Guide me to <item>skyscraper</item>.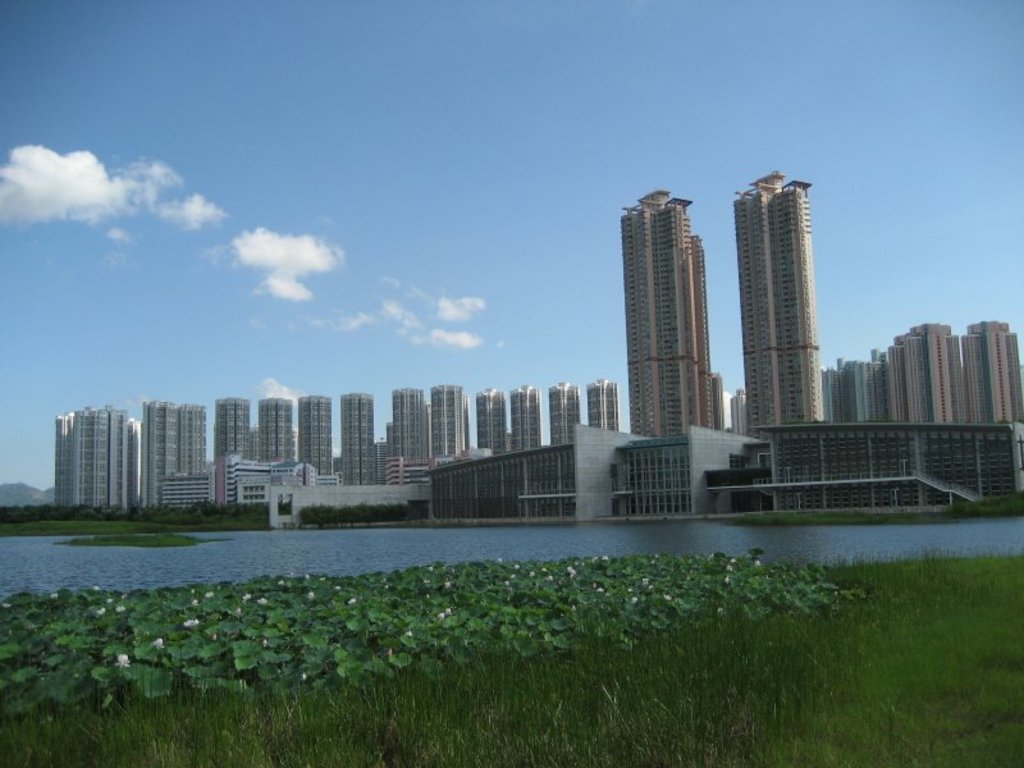
Guidance: pyautogui.locateOnScreen(480, 389, 508, 452).
